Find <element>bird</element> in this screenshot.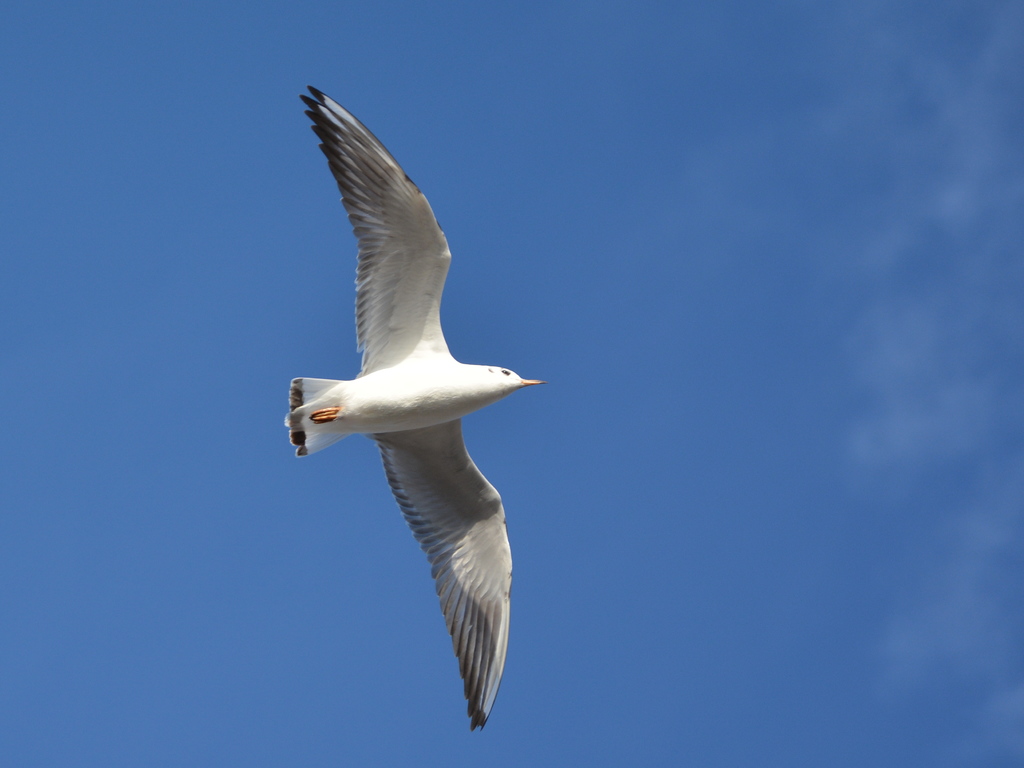
The bounding box for <element>bird</element> is <box>283,83,550,729</box>.
